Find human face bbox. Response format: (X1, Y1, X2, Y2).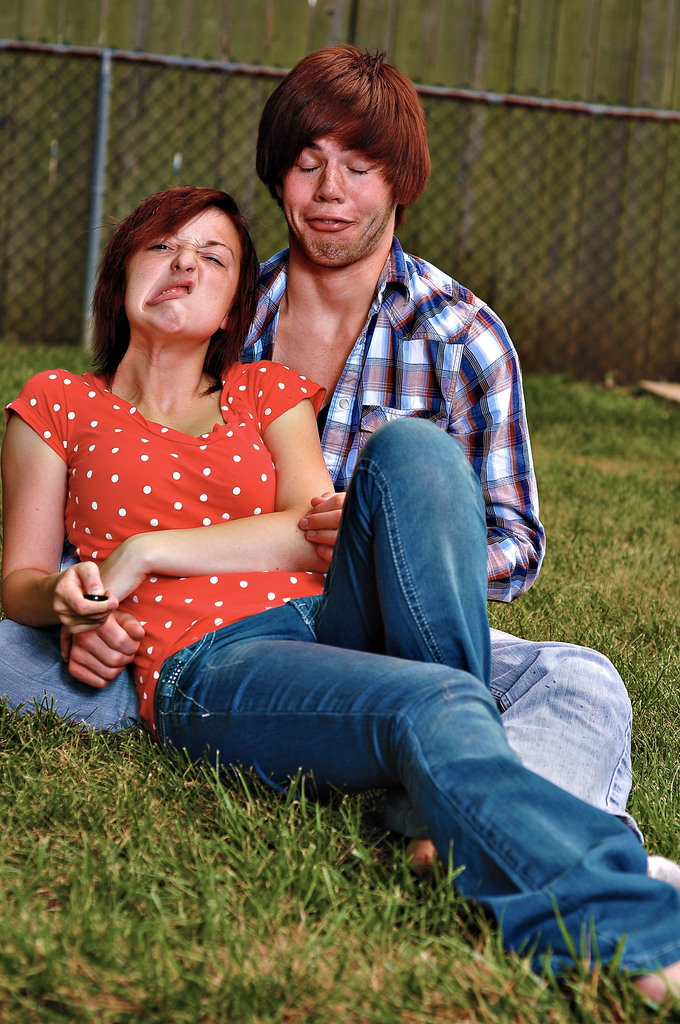
(130, 202, 242, 333).
